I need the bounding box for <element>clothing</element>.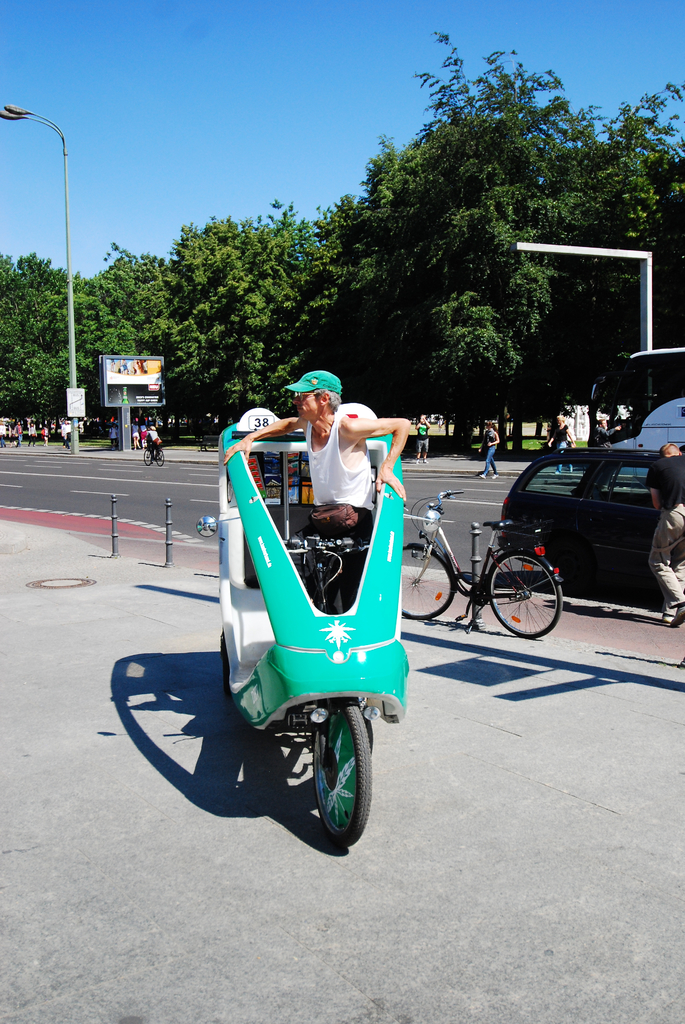
Here it is: {"left": 107, "top": 428, "right": 120, "bottom": 442}.
